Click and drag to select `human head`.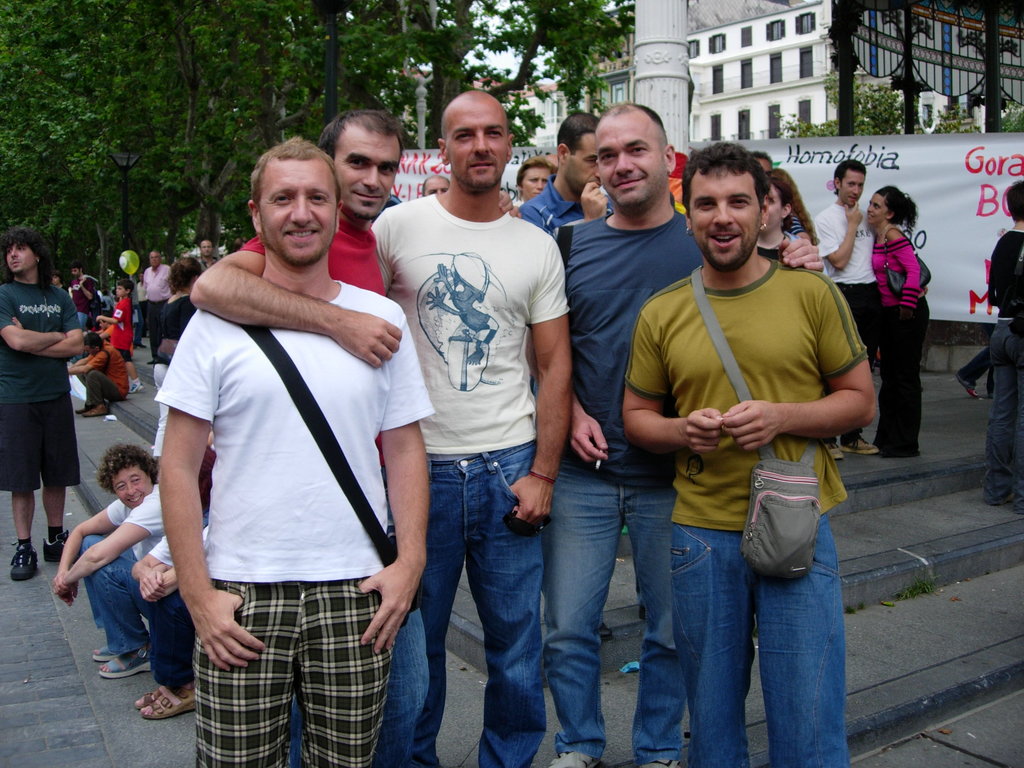
Selection: crop(435, 92, 518, 188).
